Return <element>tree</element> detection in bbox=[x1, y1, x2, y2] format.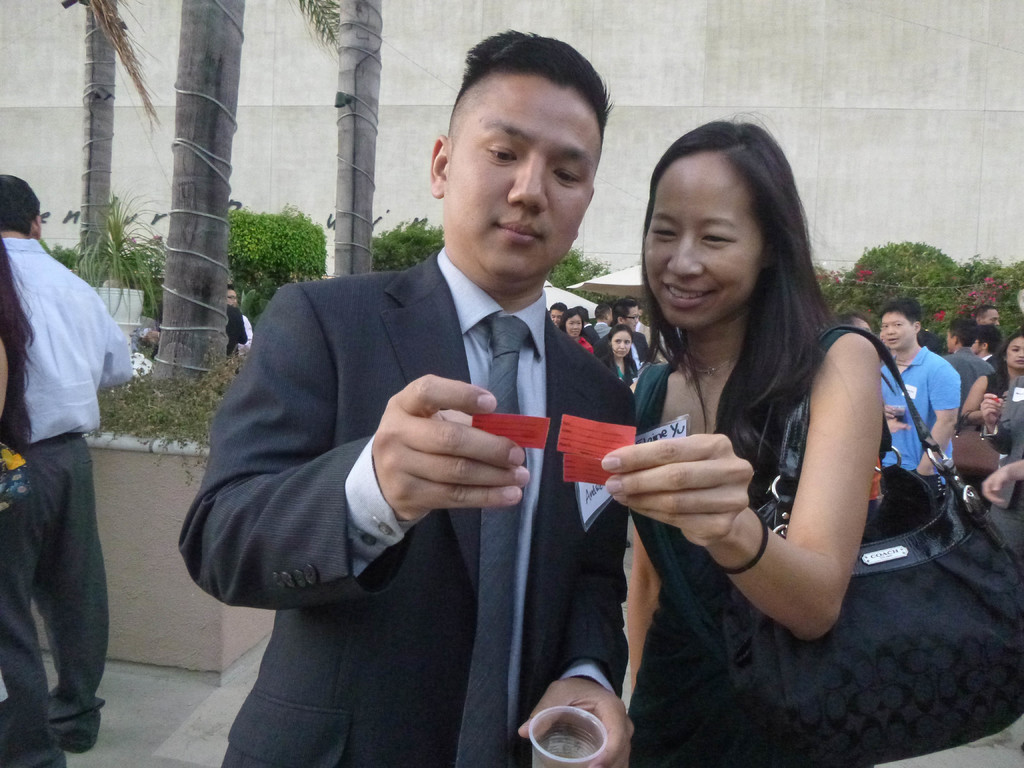
bbox=[295, 0, 378, 270].
